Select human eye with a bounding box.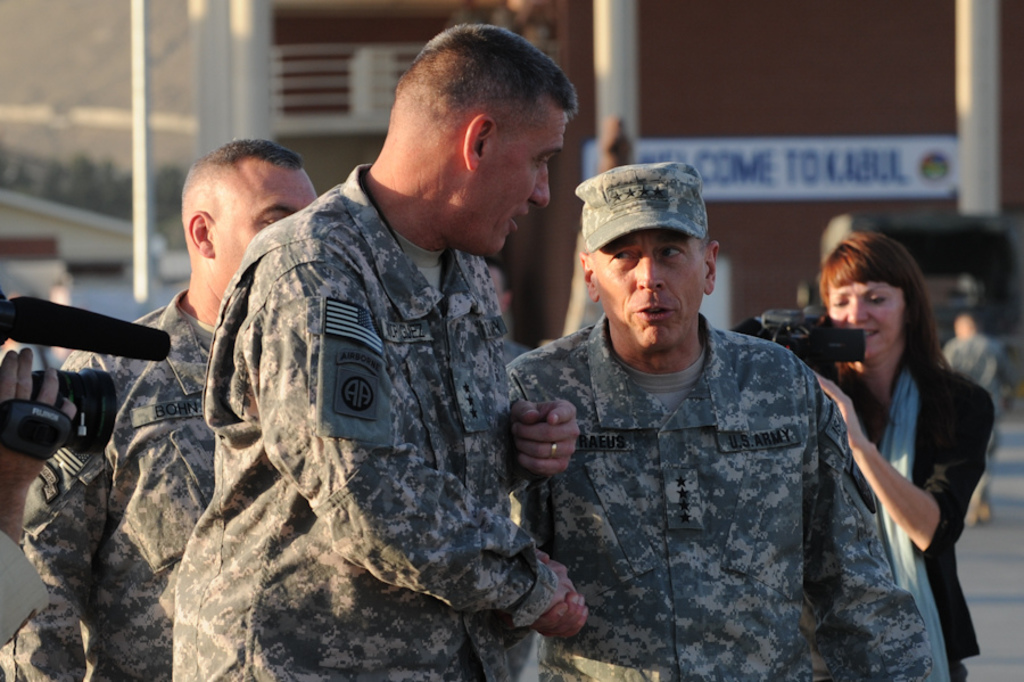
Rect(658, 243, 689, 262).
